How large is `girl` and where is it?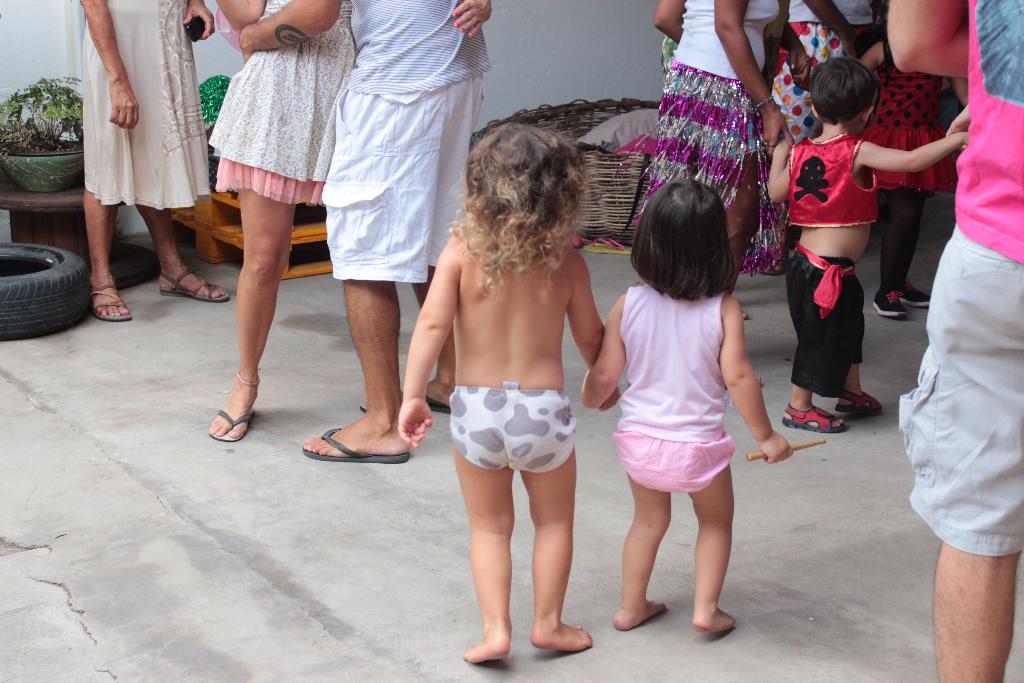
Bounding box: crop(760, 56, 977, 447).
